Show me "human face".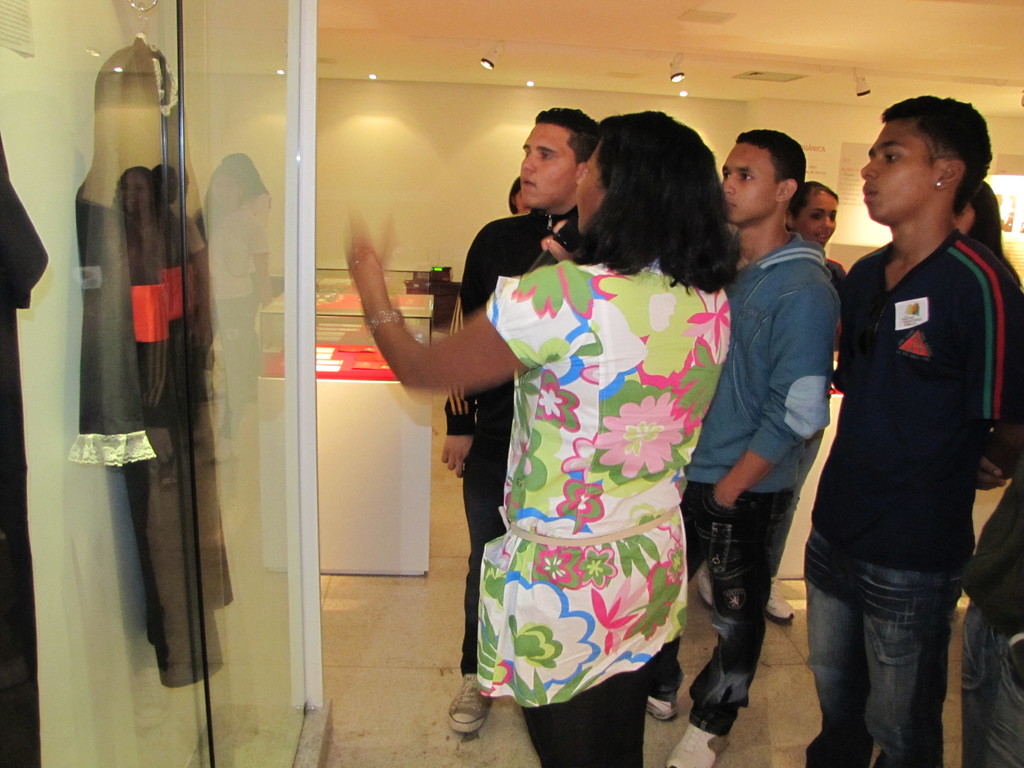
"human face" is here: Rect(524, 124, 585, 208).
